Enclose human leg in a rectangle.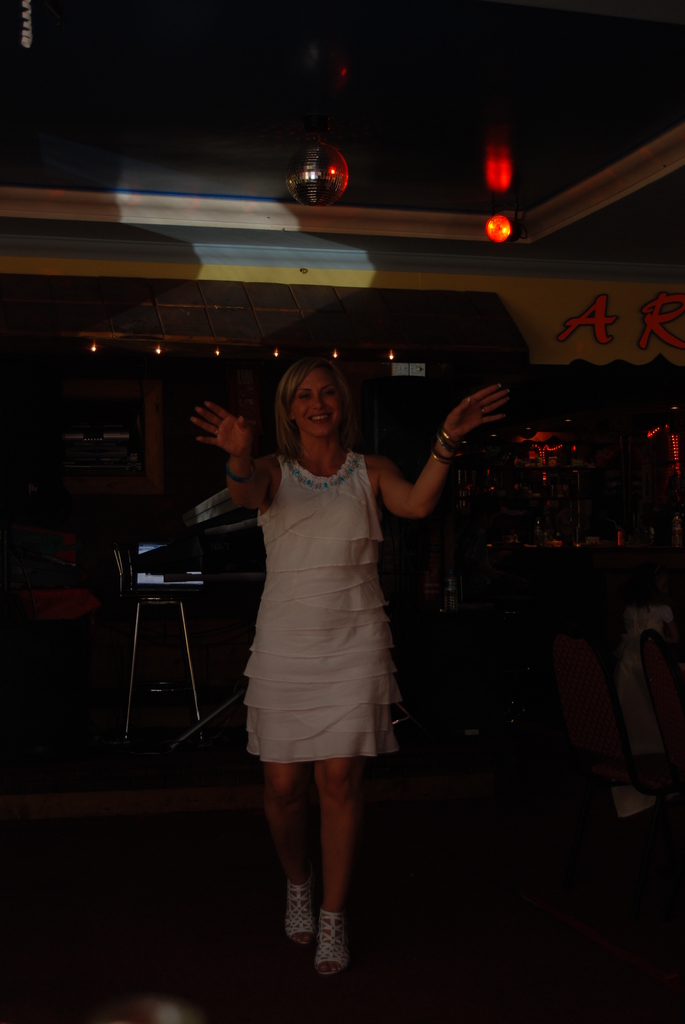
bbox=[312, 756, 352, 984].
